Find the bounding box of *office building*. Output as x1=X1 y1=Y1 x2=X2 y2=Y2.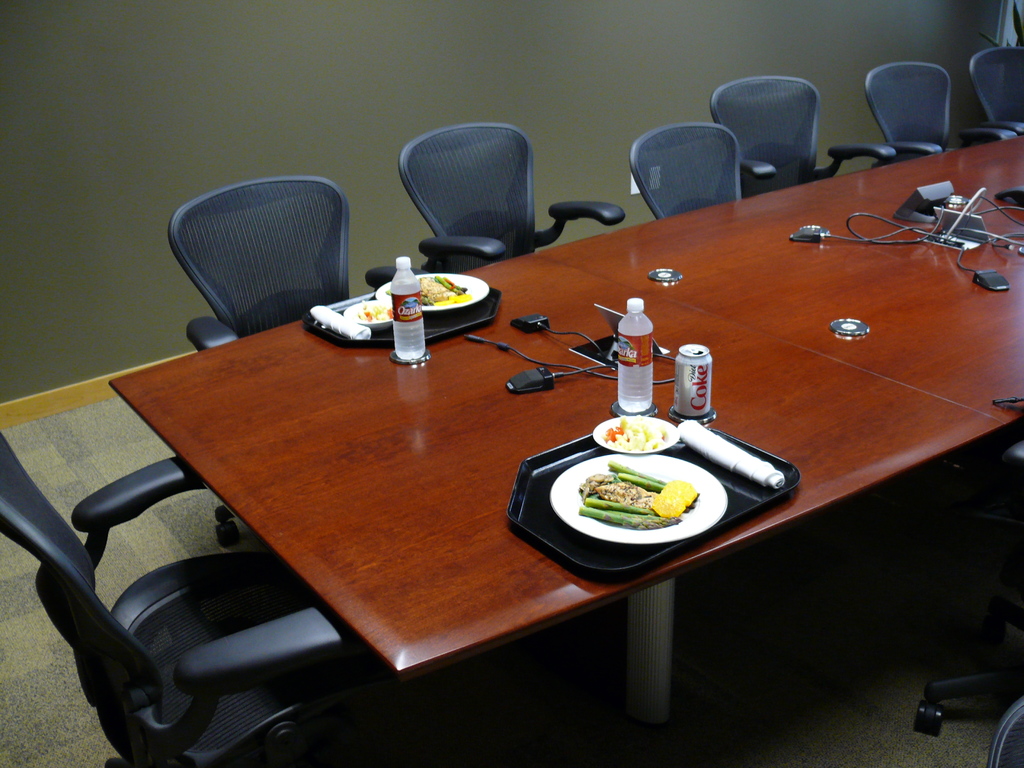
x1=32 y1=0 x2=1023 y2=721.
